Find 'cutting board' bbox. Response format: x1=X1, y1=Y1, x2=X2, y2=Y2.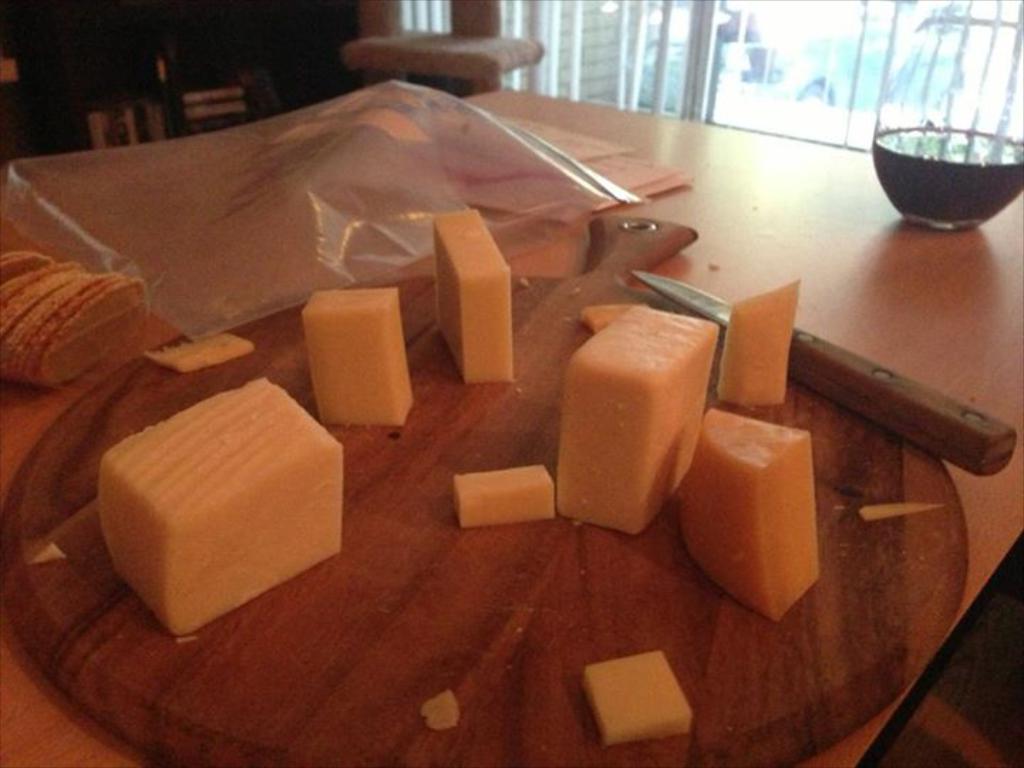
x1=4, y1=219, x2=983, y2=767.
